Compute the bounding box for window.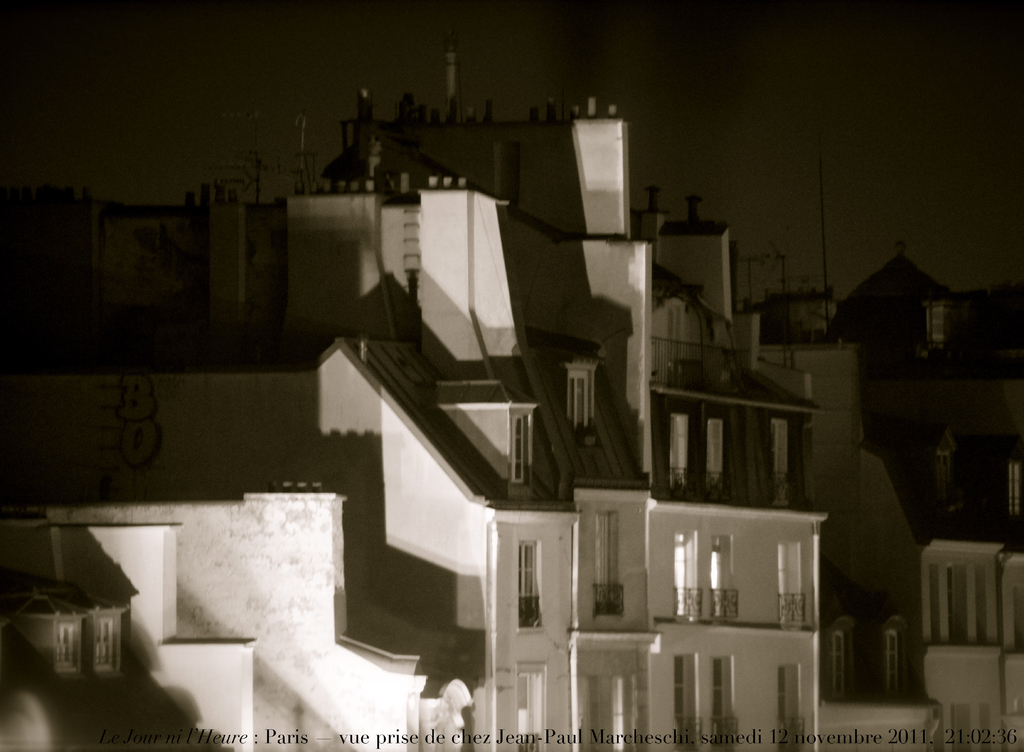
(left=668, top=414, right=696, bottom=473).
